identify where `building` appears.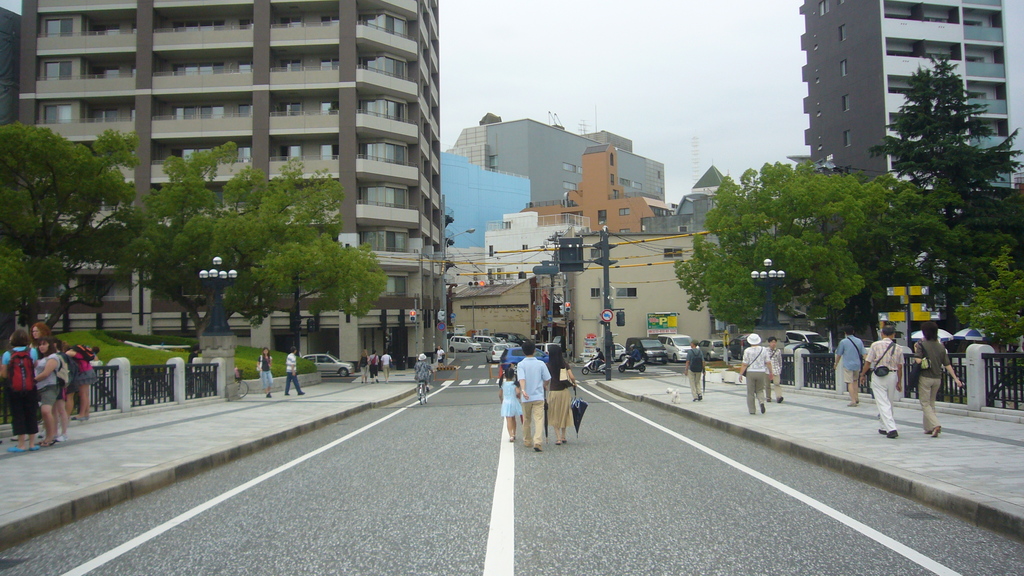
Appears at {"left": 796, "top": 0, "right": 1023, "bottom": 355}.
